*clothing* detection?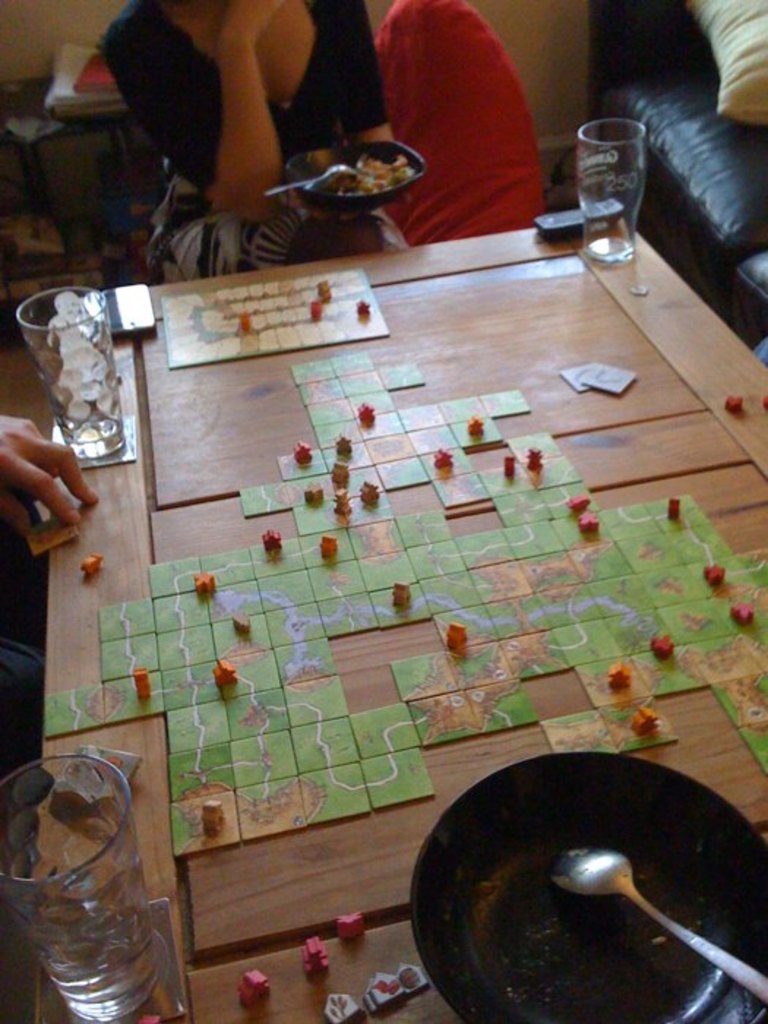
{"x1": 0, "y1": 633, "x2": 44, "y2": 775}
